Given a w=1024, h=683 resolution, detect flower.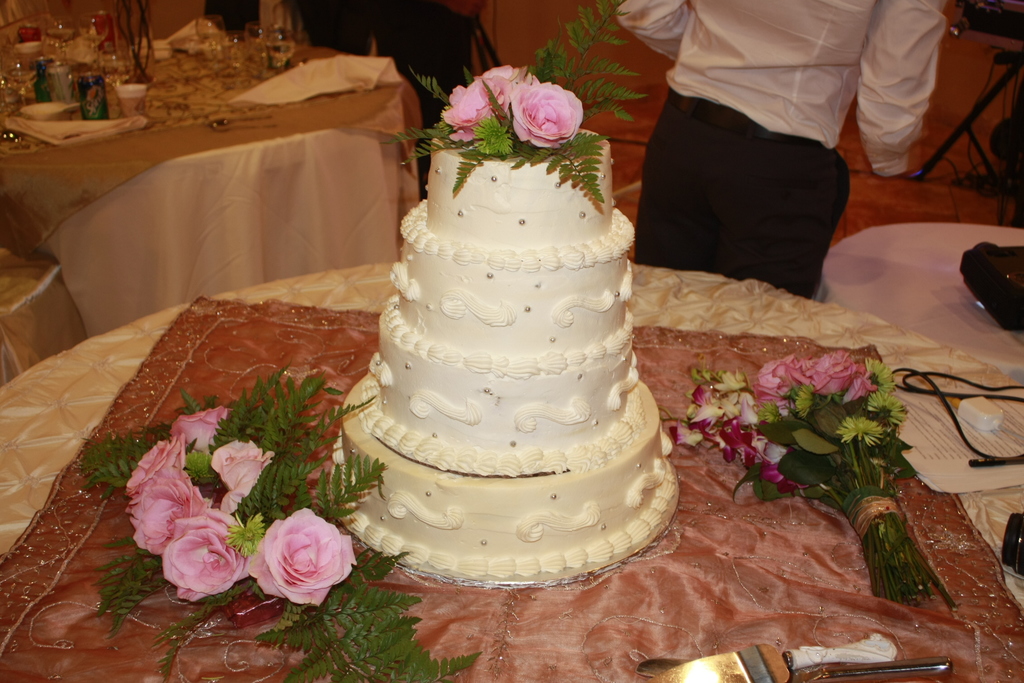
<box>869,391,904,420</box>.
